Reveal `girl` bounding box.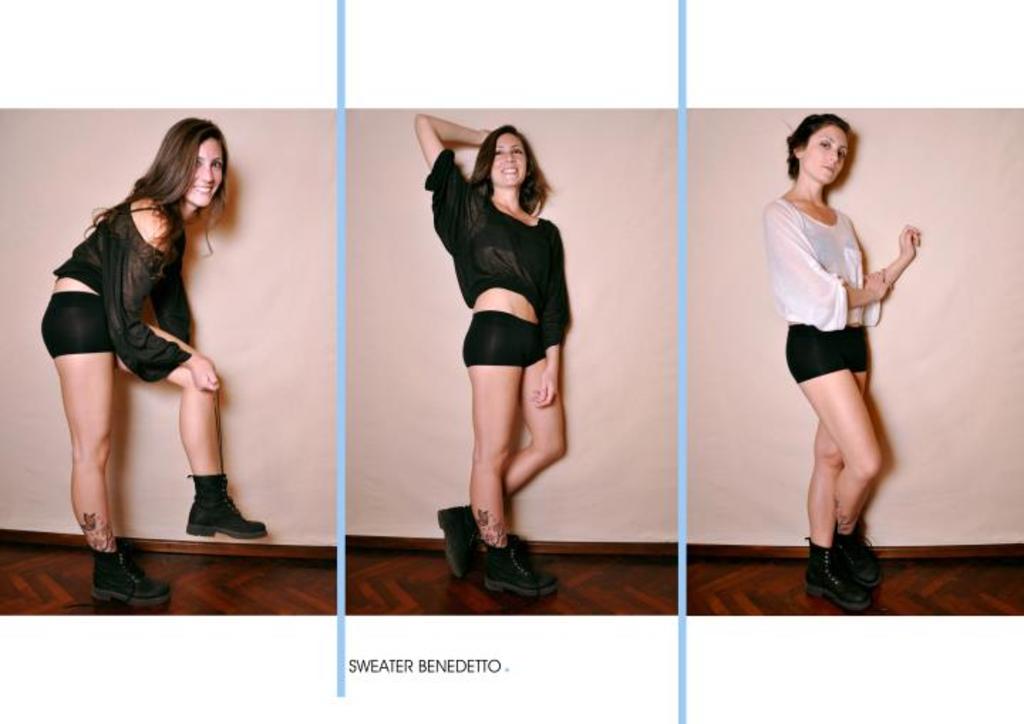
Revealed: (758, 111, 923, 610).
